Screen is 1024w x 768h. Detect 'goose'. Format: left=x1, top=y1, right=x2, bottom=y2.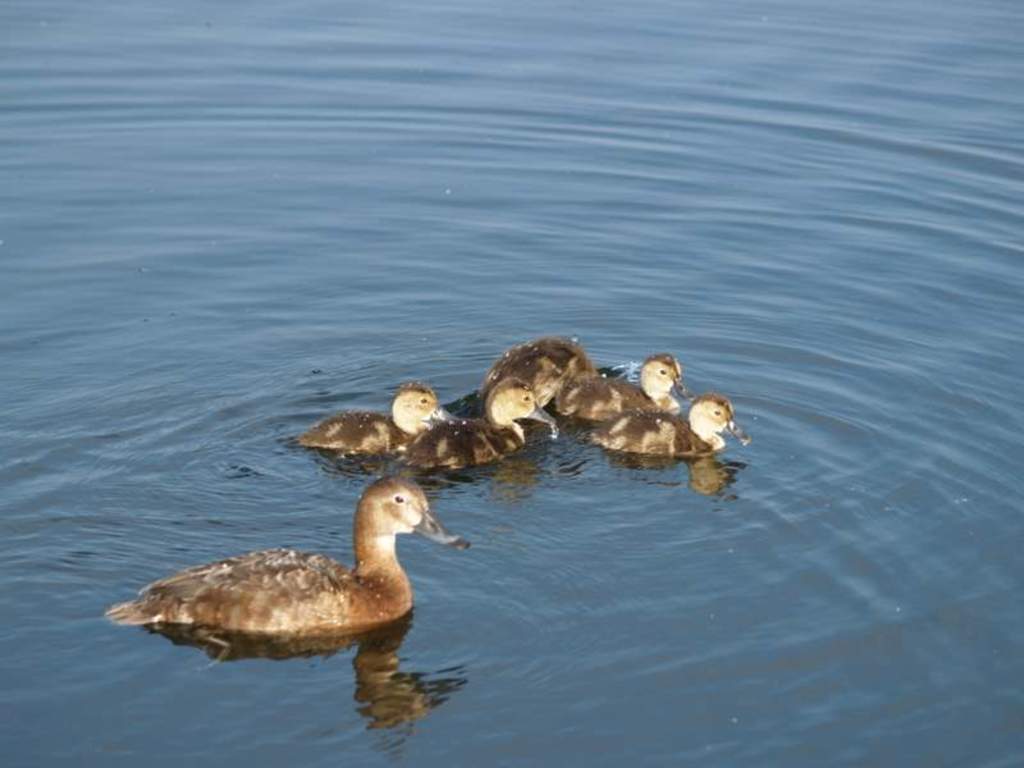
left=402, top=374, right=566, bottom=466.
